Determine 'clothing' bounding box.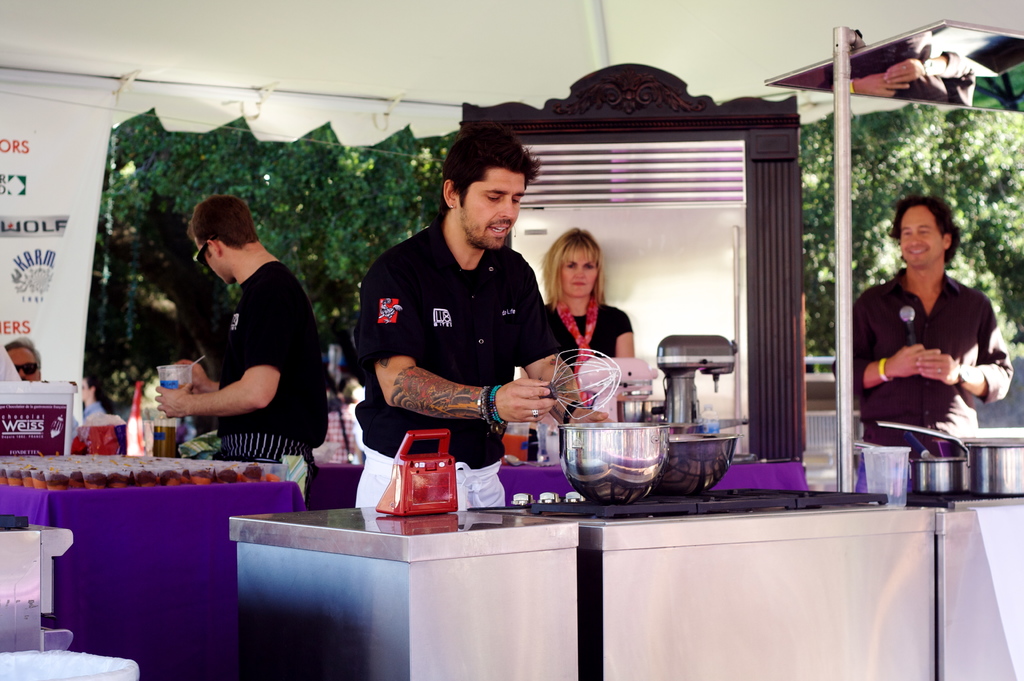
Determined: {"x1": 356, "y1": 218, "x2": 557, "y2": 511}.
